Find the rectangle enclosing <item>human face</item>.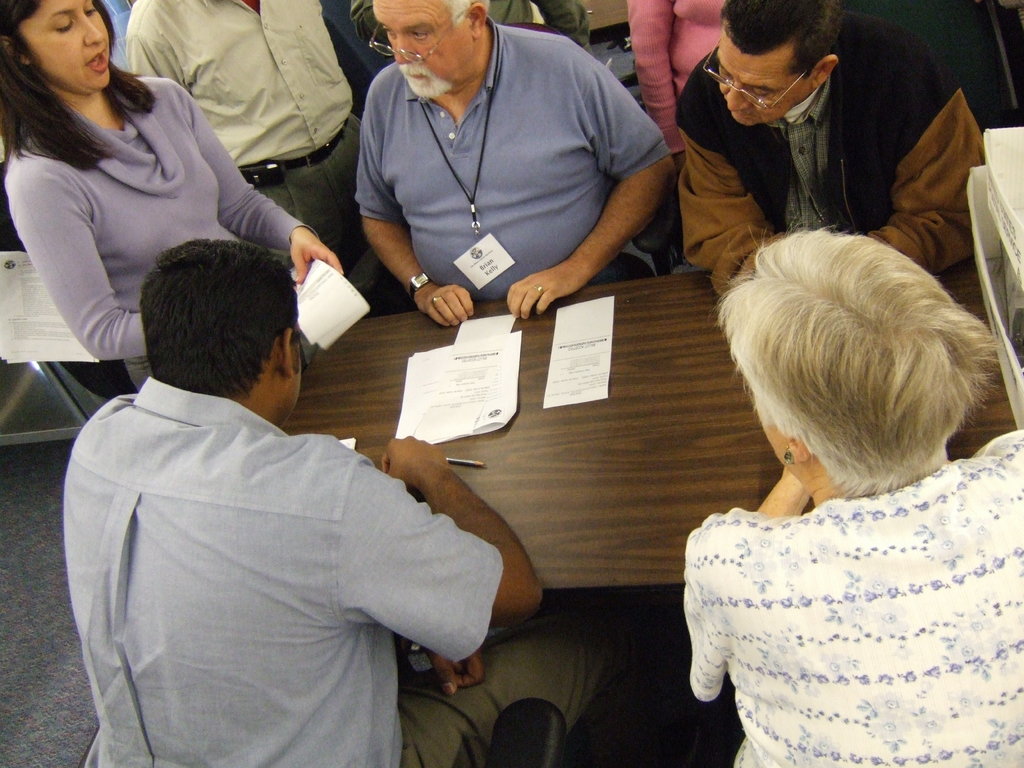
BBox(4, 0, 126, 106).
